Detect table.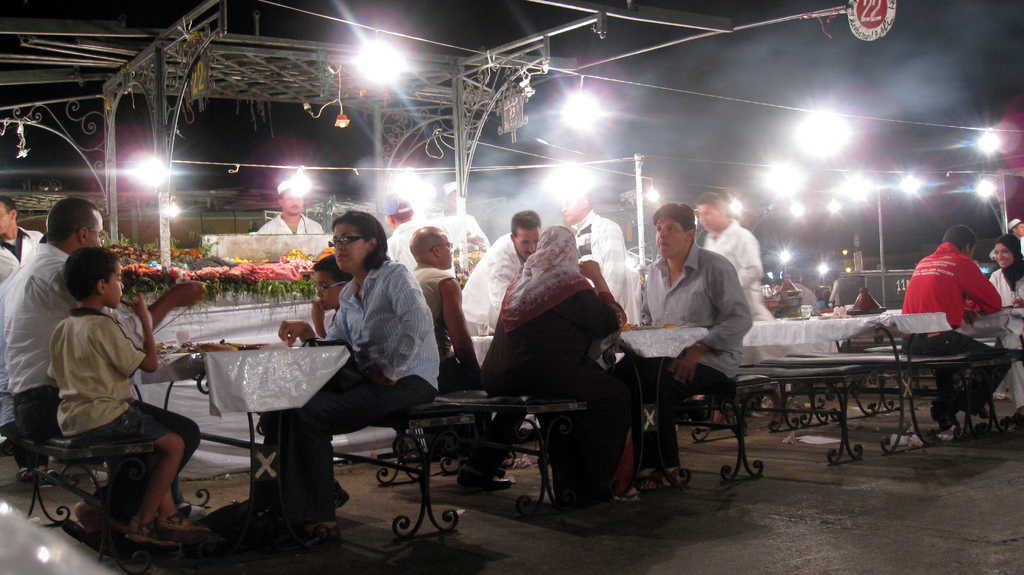
Detected at [x1=879, y1=308, x2=1023, y2=430].
